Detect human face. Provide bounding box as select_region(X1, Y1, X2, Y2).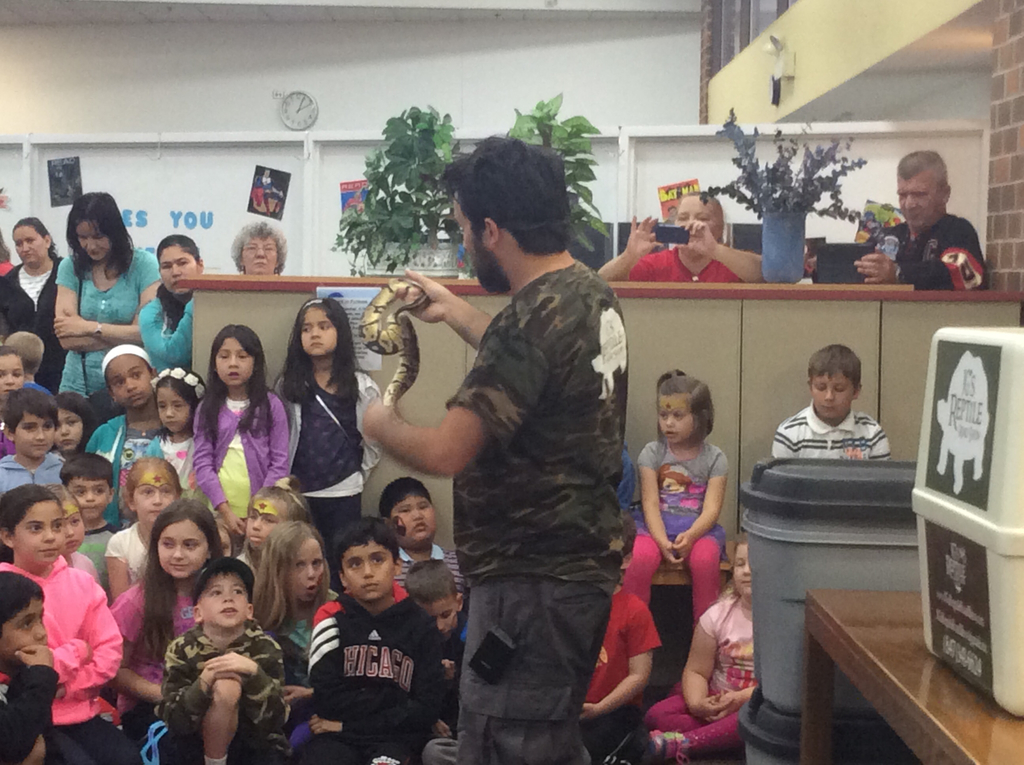
select_region(159, 523, 208, 580).
